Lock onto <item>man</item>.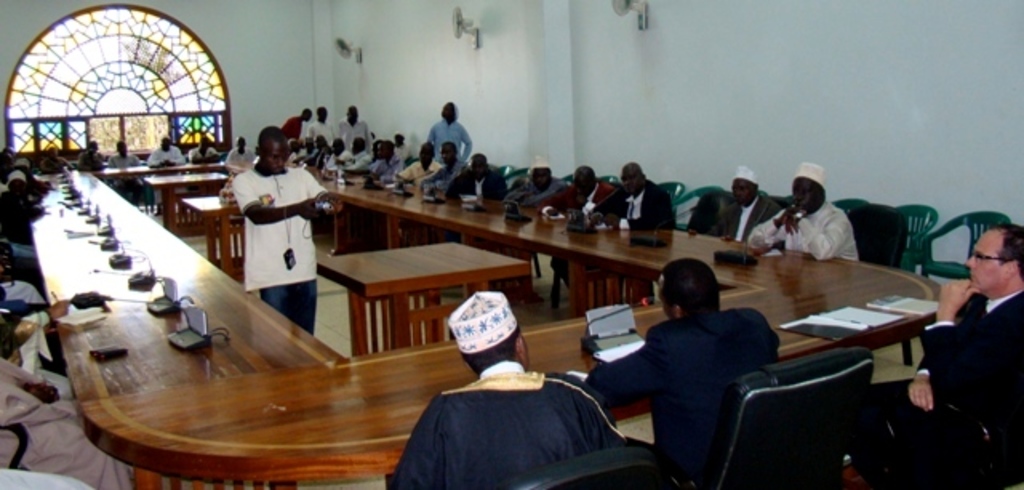
Locked: box(414, 139, 469, 194).
